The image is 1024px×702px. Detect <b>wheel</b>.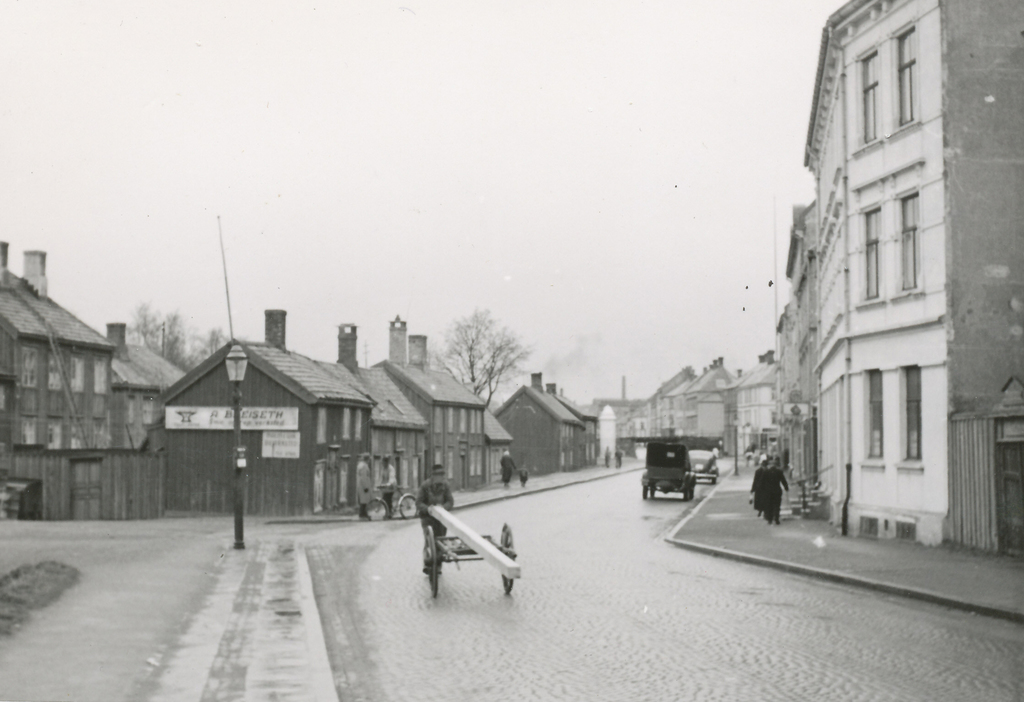
Detection: crop(693, 487, 694, 498).
